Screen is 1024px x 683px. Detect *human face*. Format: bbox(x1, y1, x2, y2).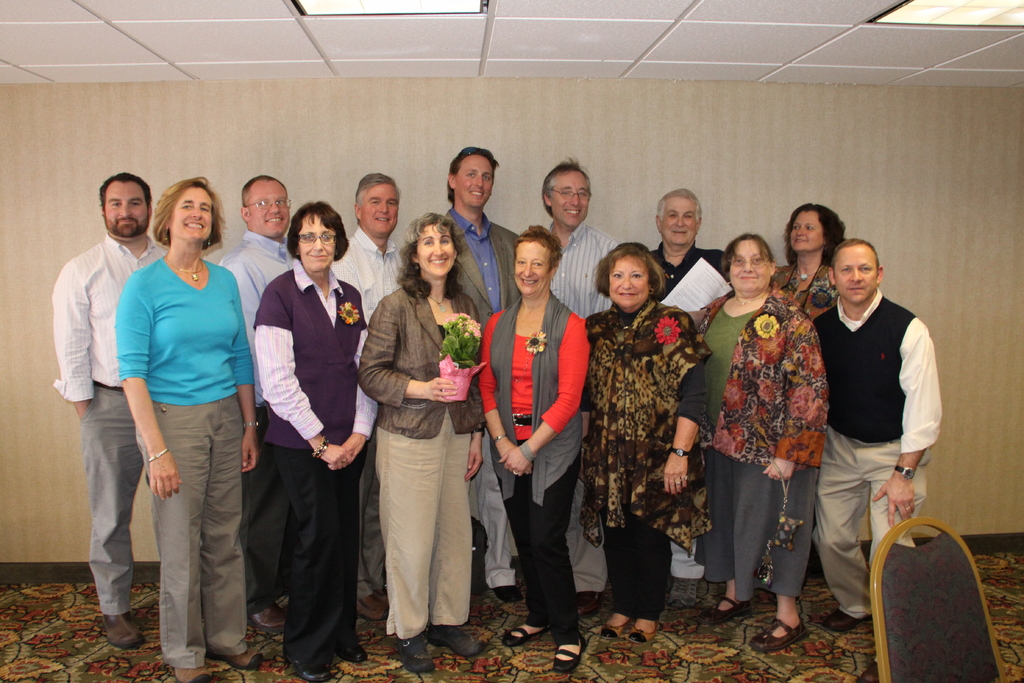
bbox(104, 181, 148, 236).
